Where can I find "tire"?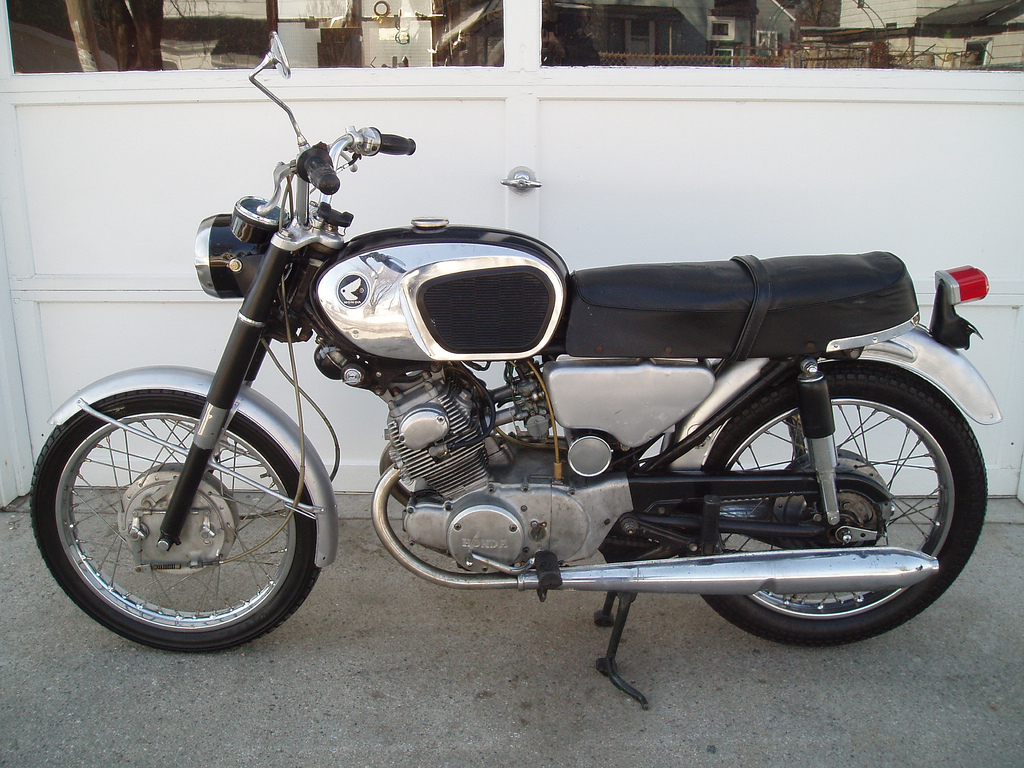
You can find it at 692:370:988:647.
